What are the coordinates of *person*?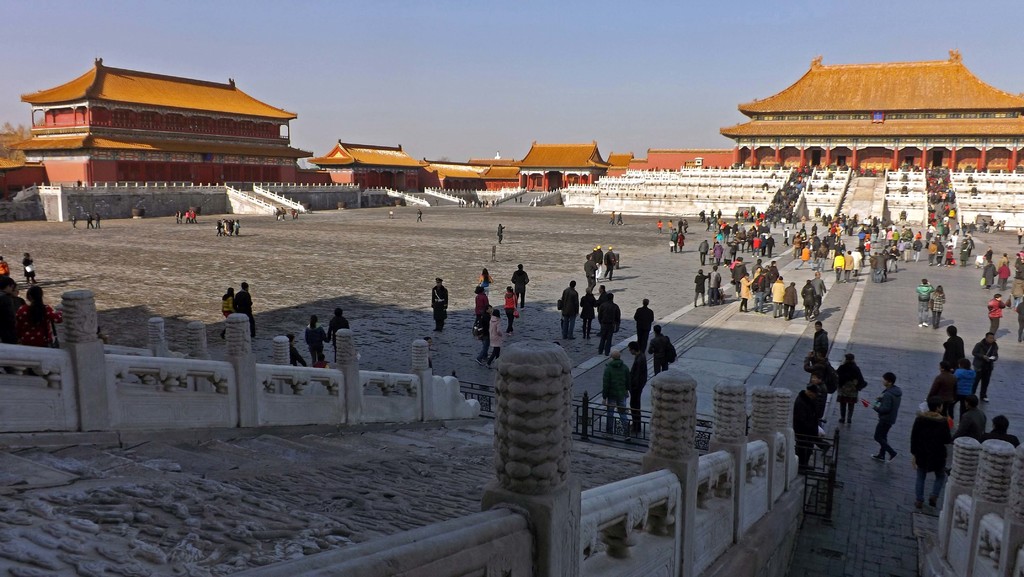
948, 396, 993, 442.
